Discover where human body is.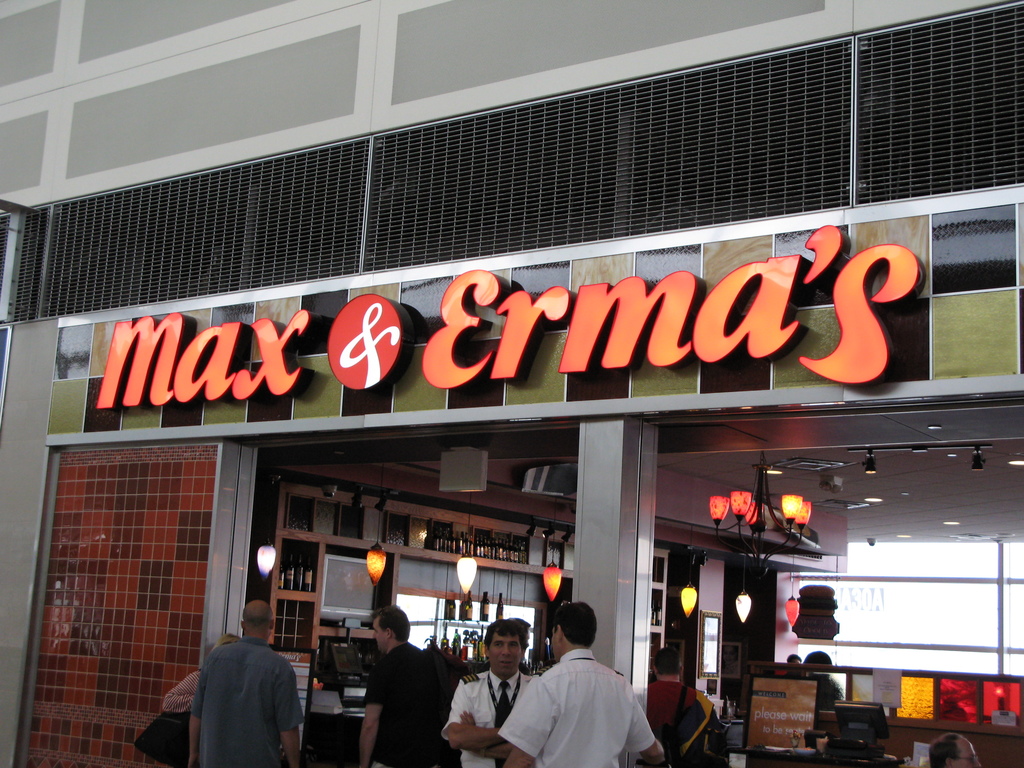
Discovered at x1=163 y1=667 x2=205 y2=767.
